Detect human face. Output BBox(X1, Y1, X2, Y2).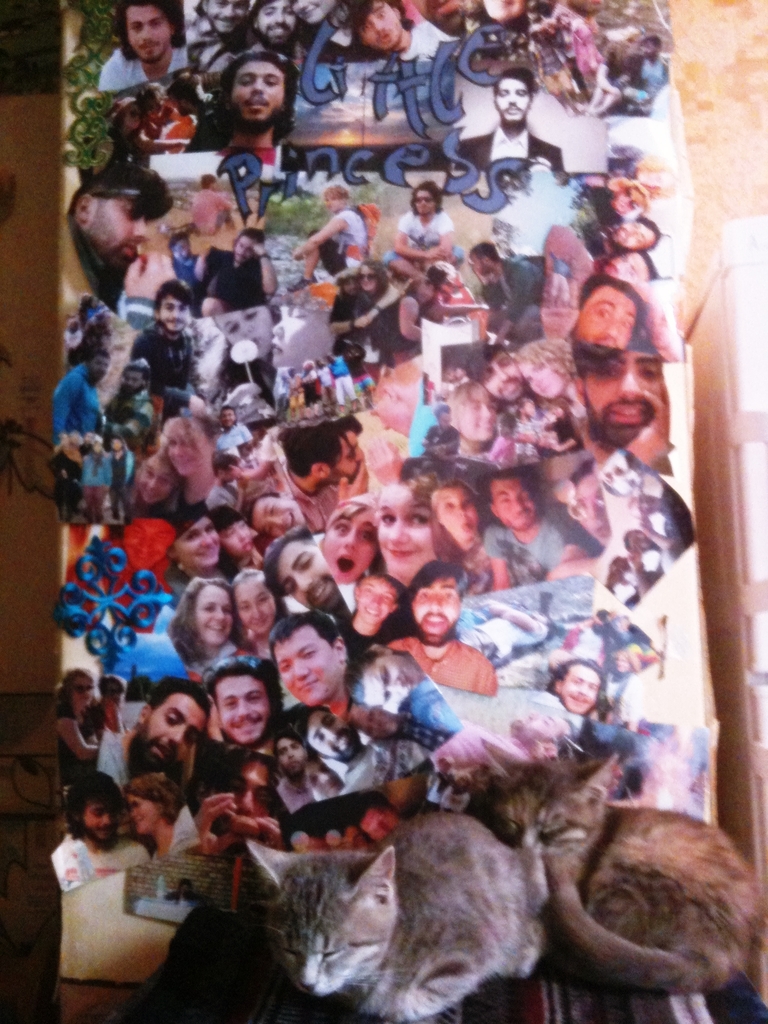
BBox(559, 659, 602, 717).
